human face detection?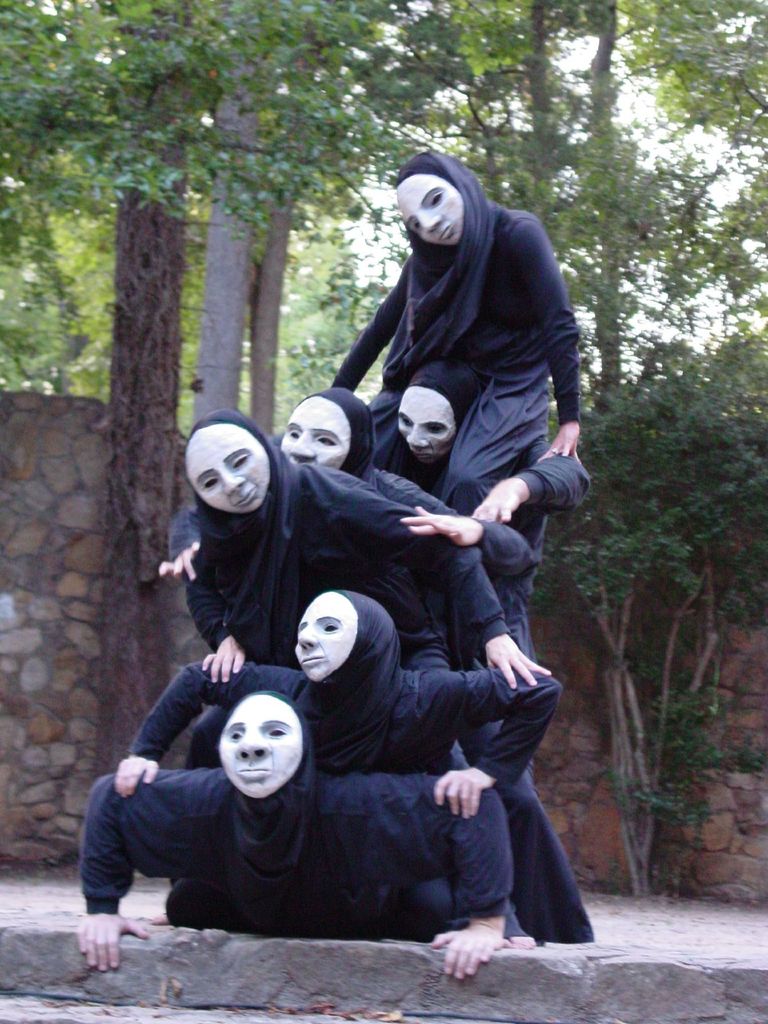
(x1=220, y1=691, x2=303, y2=796)
